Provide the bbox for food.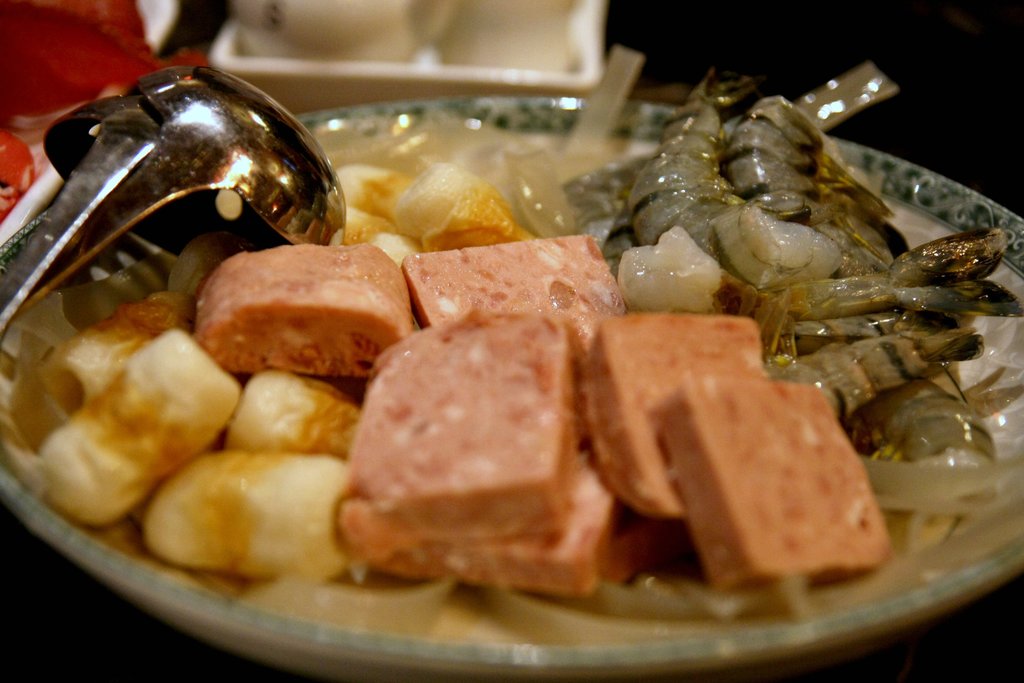
(32, 333, 239, 532).
